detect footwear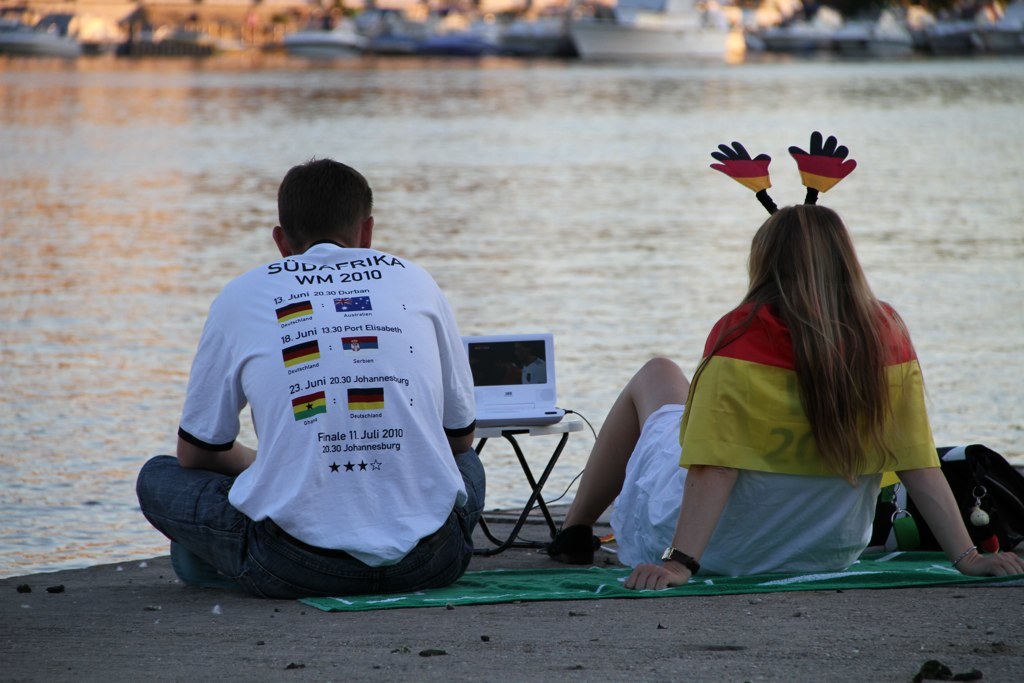
172,544,236,589
